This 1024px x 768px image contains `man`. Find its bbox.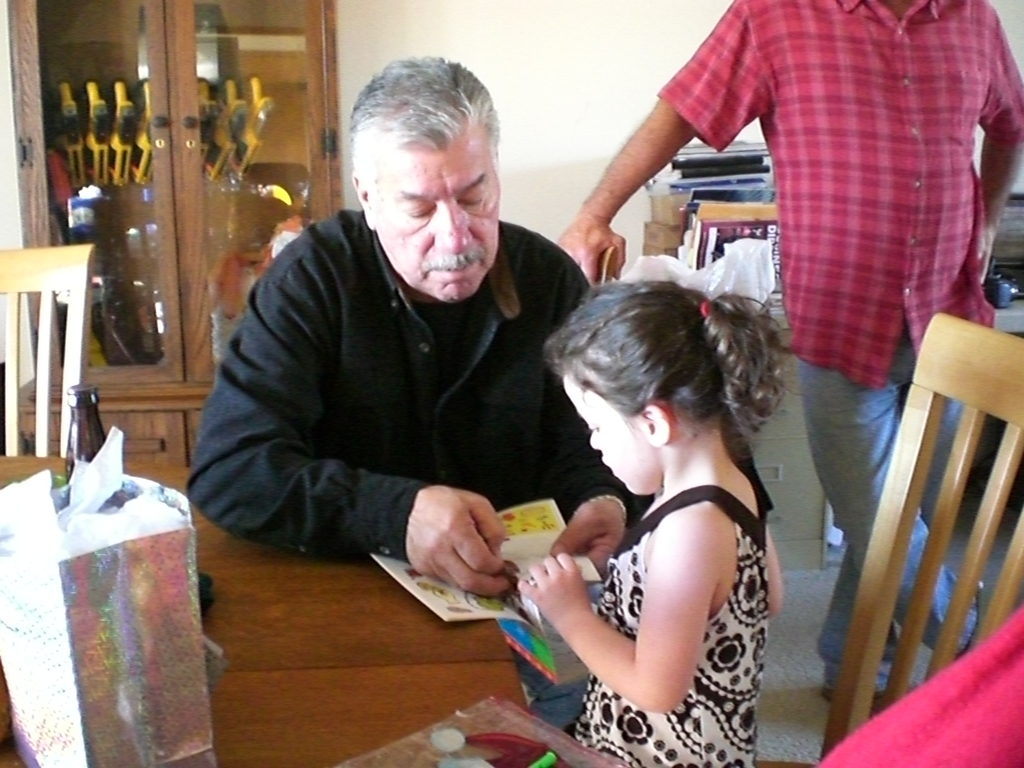
bbox=[177, 52, 657, 607].
